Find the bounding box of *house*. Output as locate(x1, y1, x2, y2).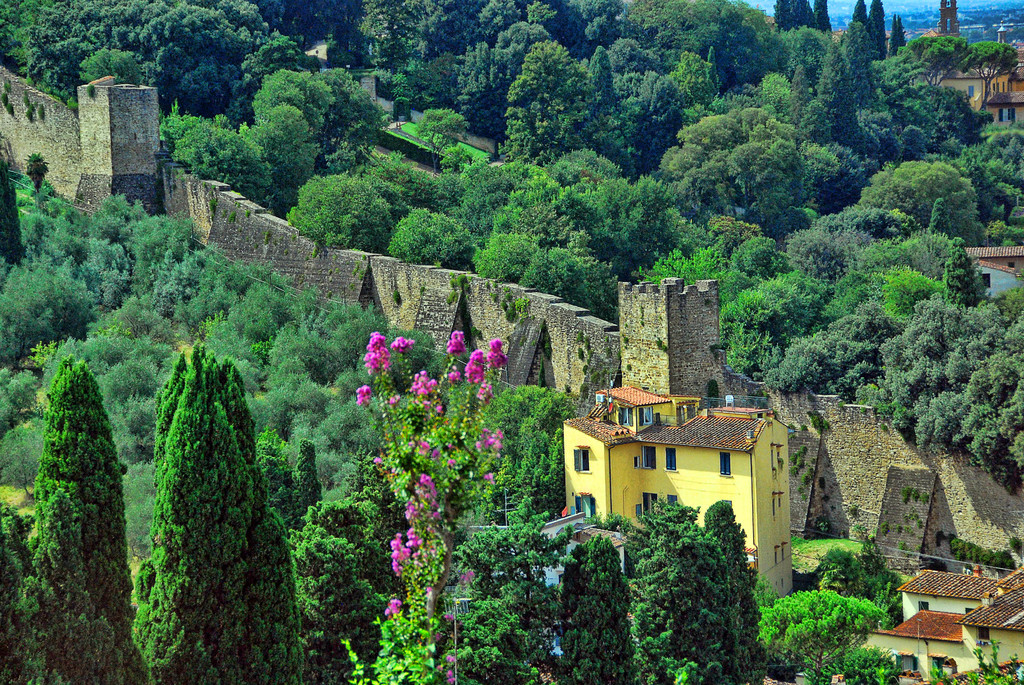
locate(915, 24, 1023, 129).
